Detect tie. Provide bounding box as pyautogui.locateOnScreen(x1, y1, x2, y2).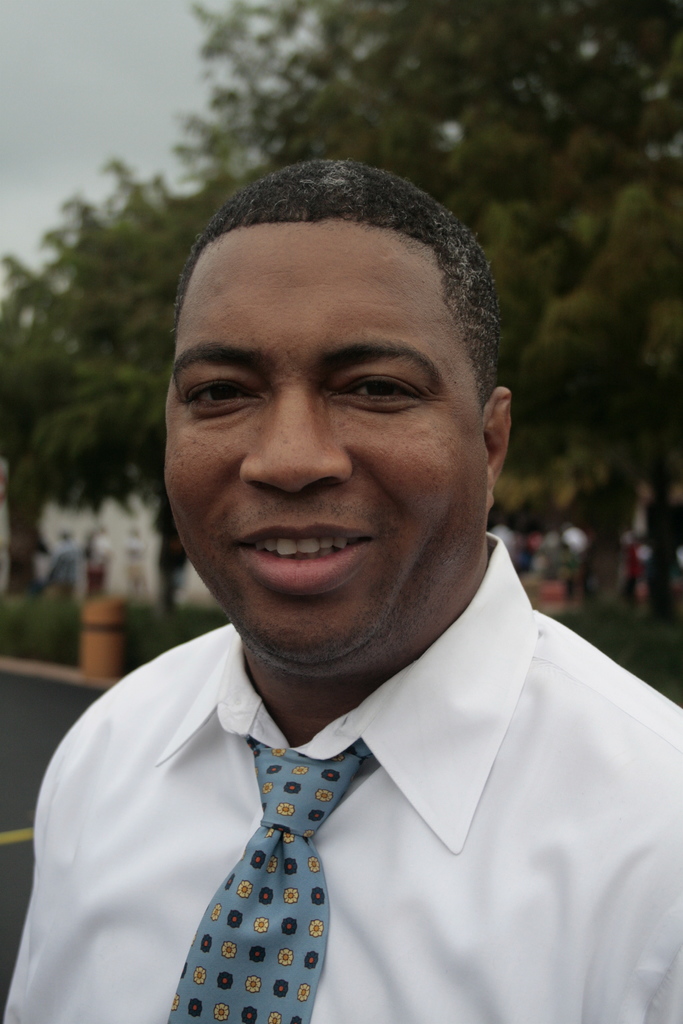
pyautogui.locateOnScreen(164, 728, 365, 1023).
